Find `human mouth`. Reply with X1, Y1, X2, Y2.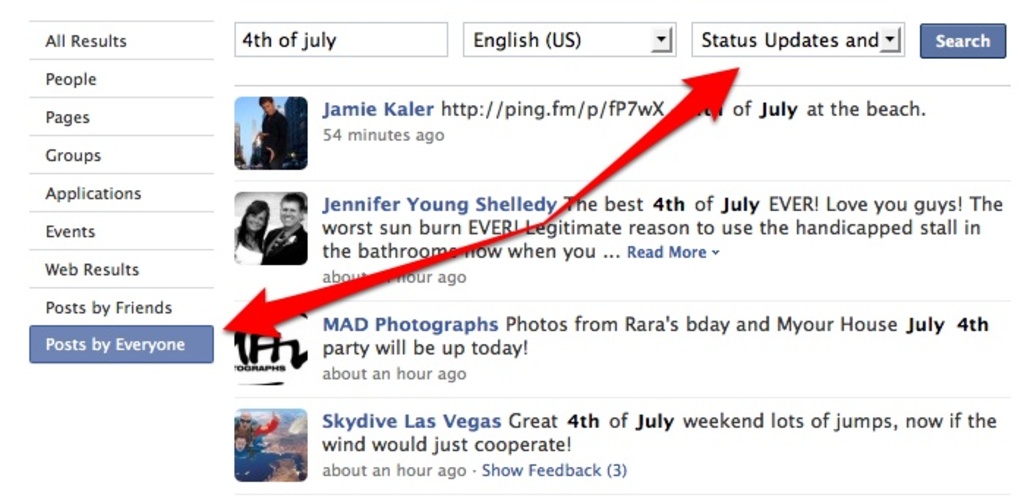
251, 221, 259, 230.
